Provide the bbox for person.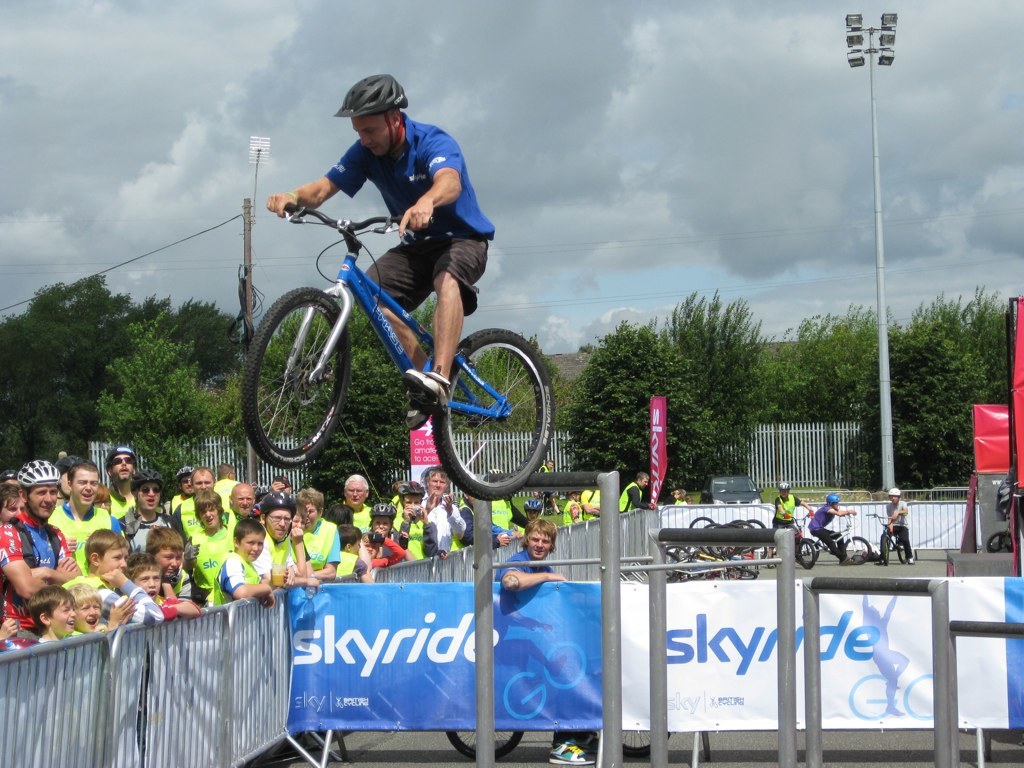
(left=771, top=480, right=814, bottom=523).
